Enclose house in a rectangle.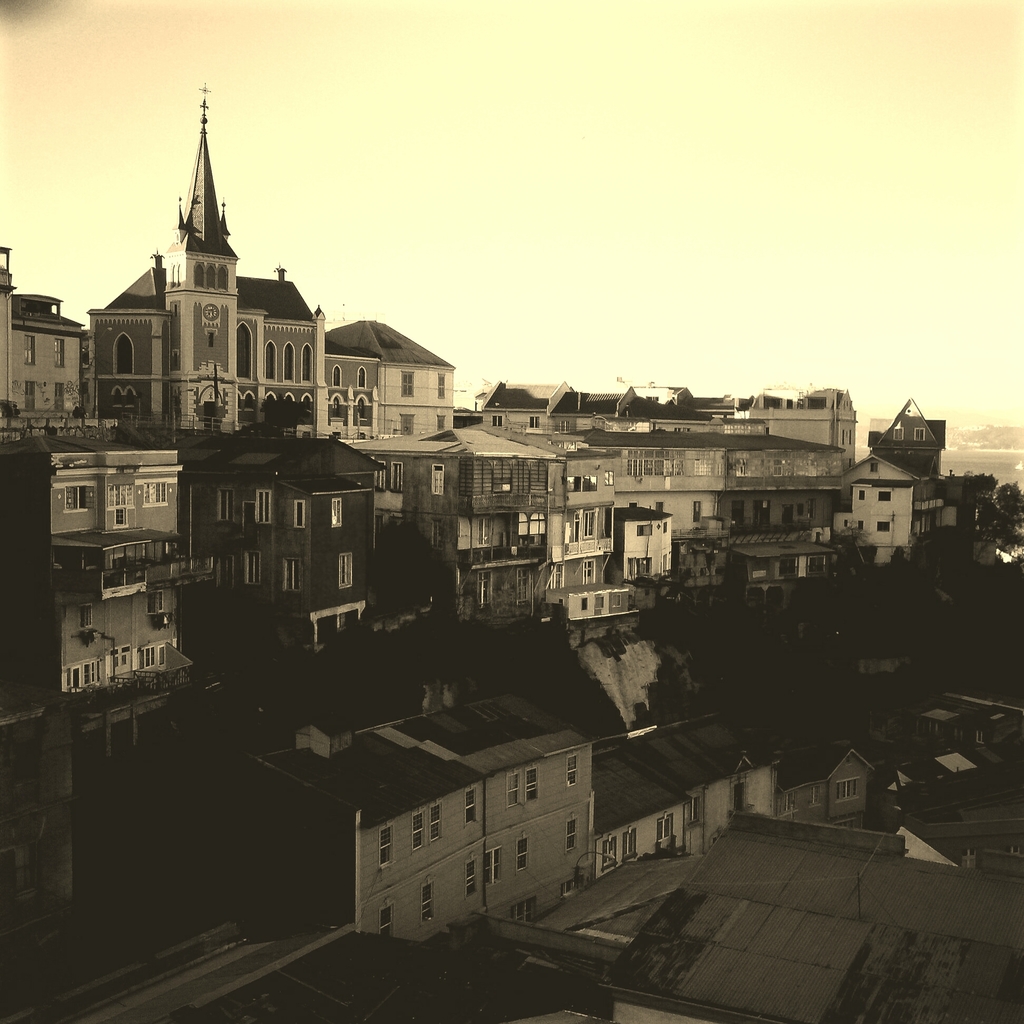
box(326, 309, 456, 436).
